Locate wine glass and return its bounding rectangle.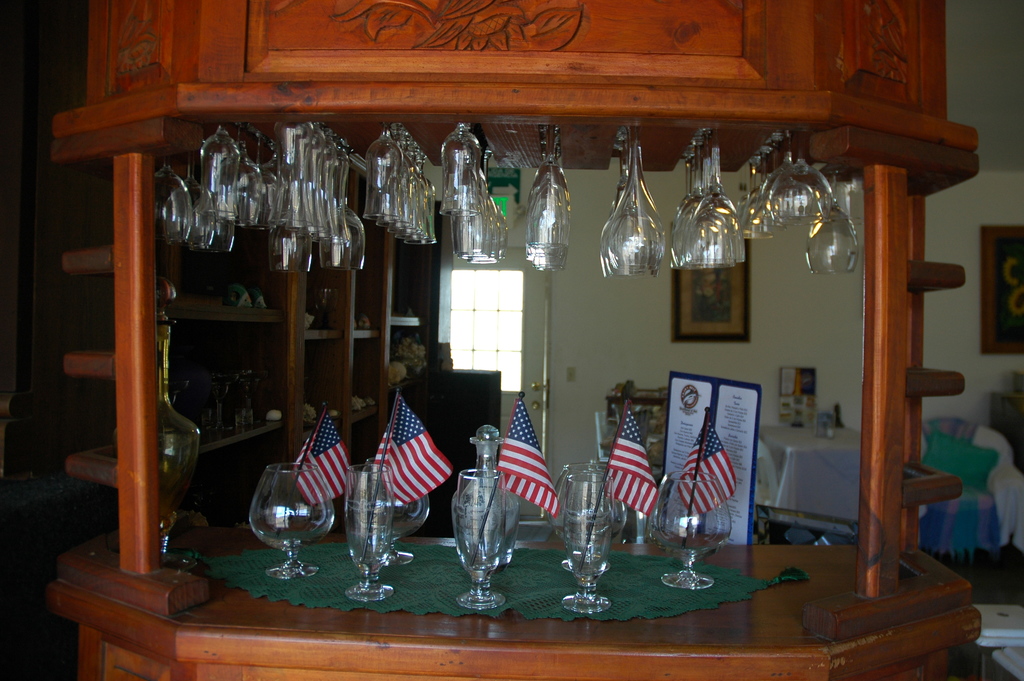
locate(247, 466, 336, 581).
